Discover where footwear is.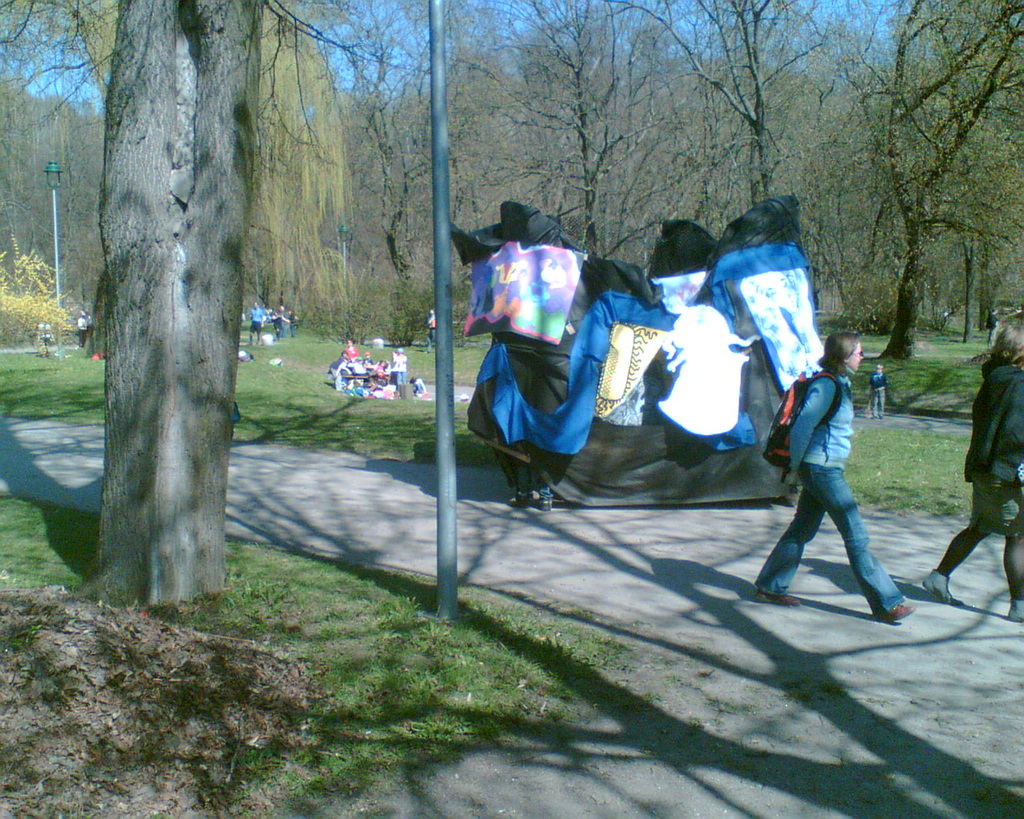
Discovered at [918, 569, 965, 606].
